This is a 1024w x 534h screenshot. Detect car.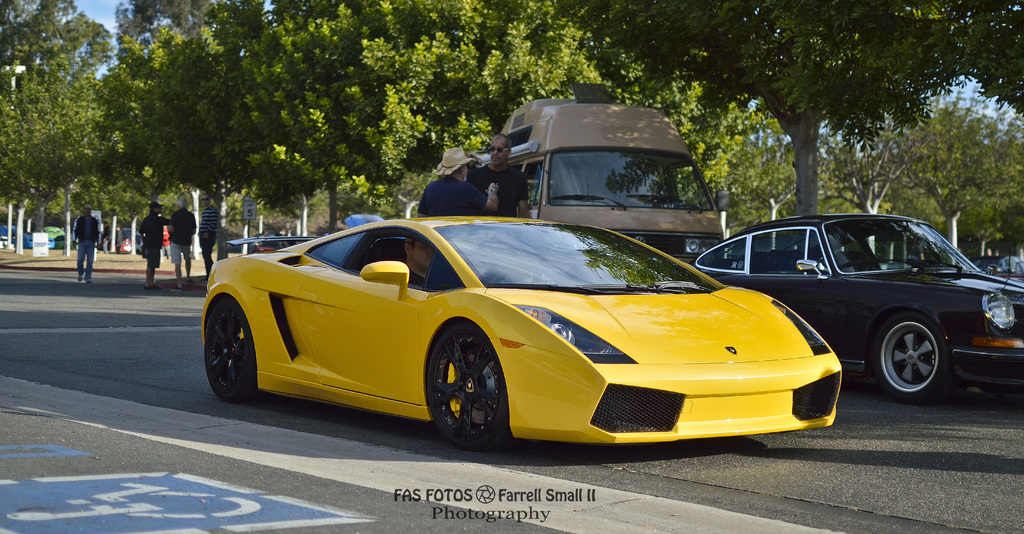
bbox=[698, 213, 1023, 402].
